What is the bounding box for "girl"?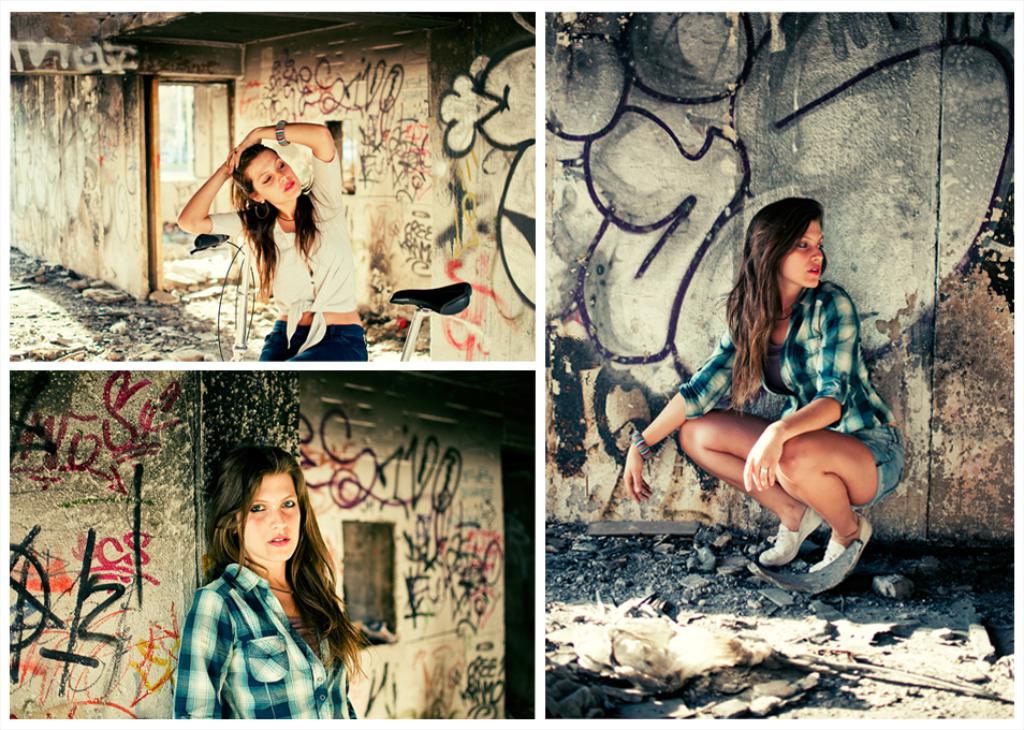
BBox(177, 116, 370, 363).
